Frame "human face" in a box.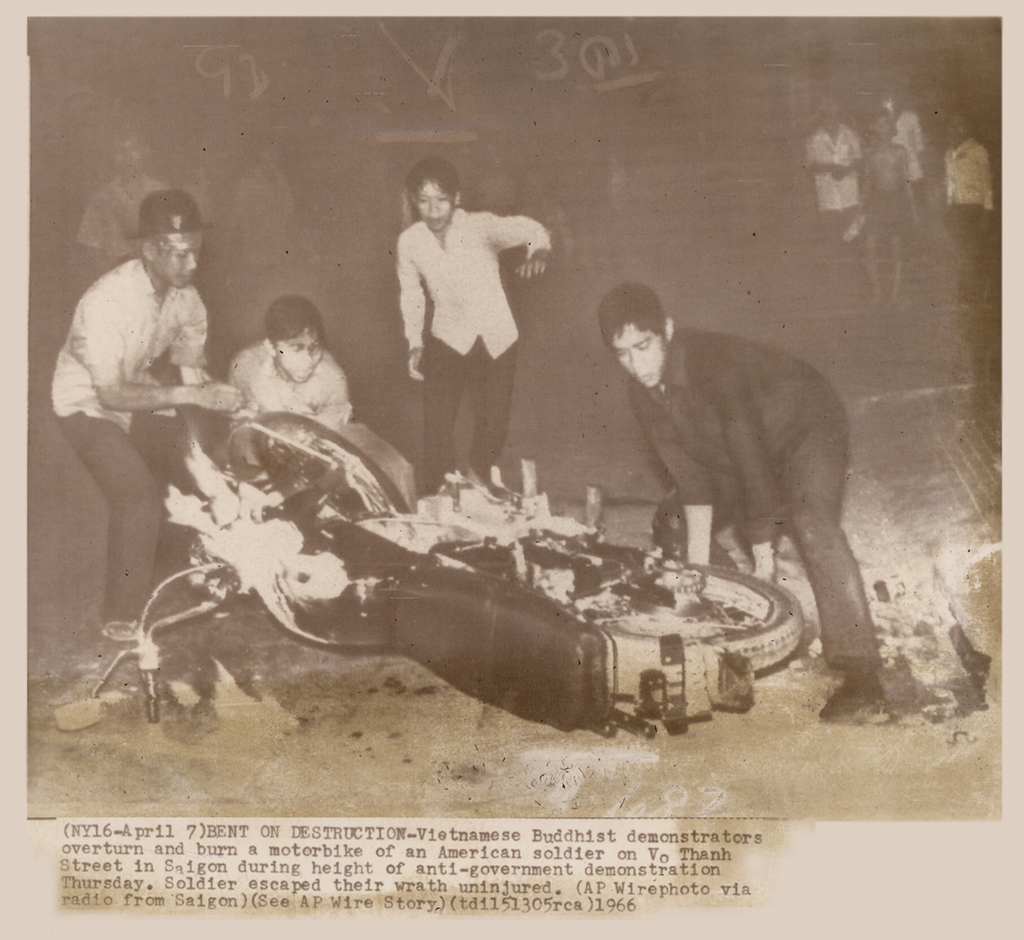
{"x1": 823, "y1": 100, "x2": 841, "y2": 126}.
